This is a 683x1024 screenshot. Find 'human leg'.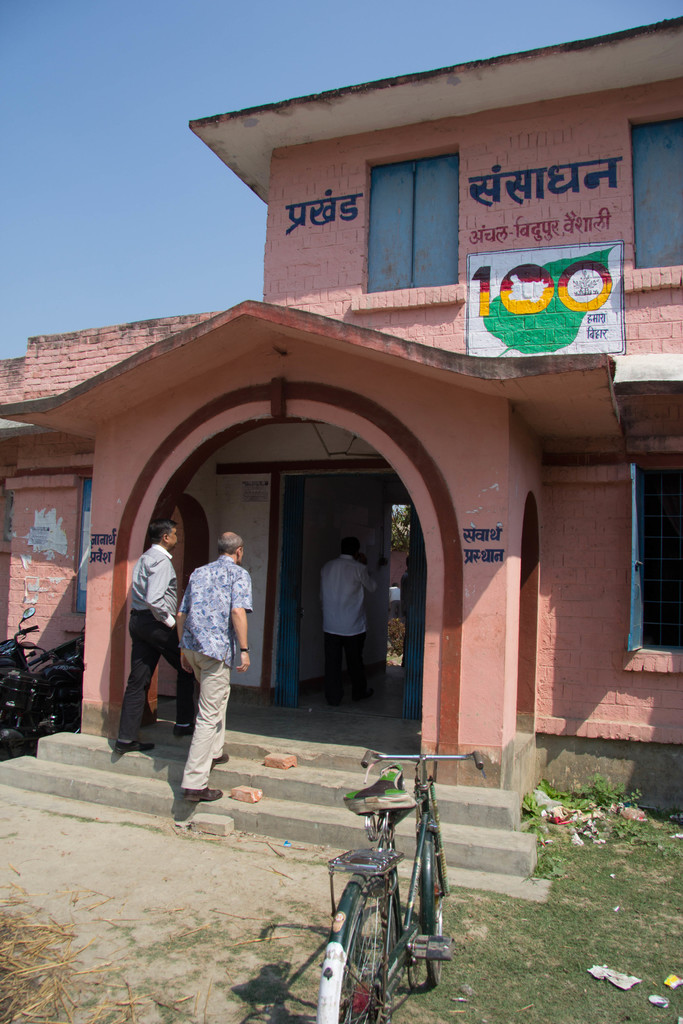
Bounding box: box(180, 653, 229, 812).
